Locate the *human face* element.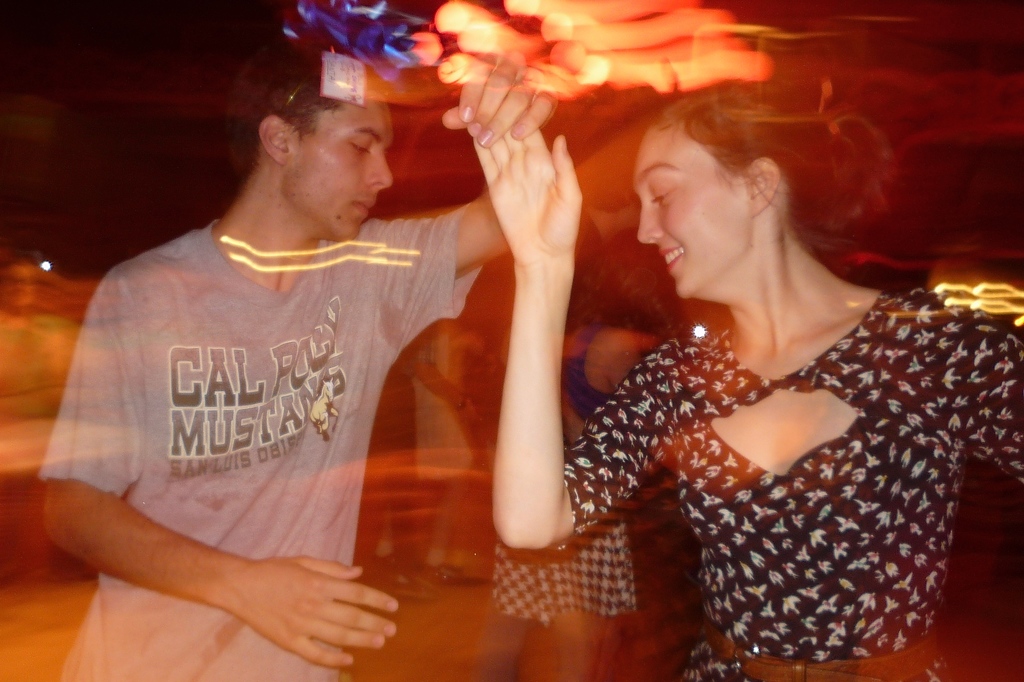
Element bbox: <box>288,88,399,244</box>.
